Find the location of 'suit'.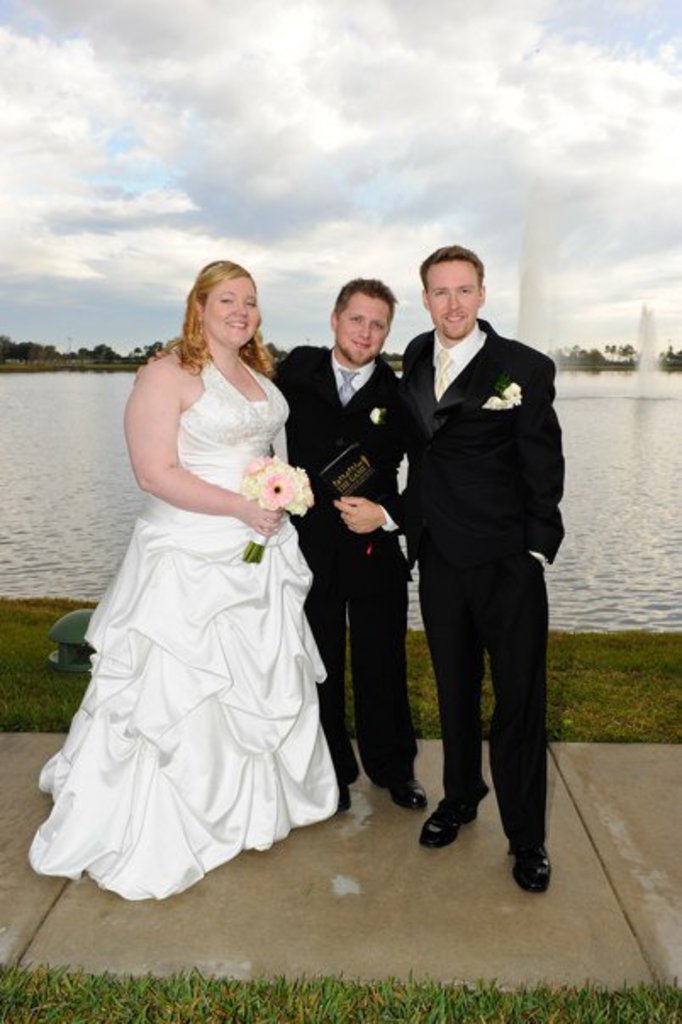
Location: locate(383, 241, 570, 900).
